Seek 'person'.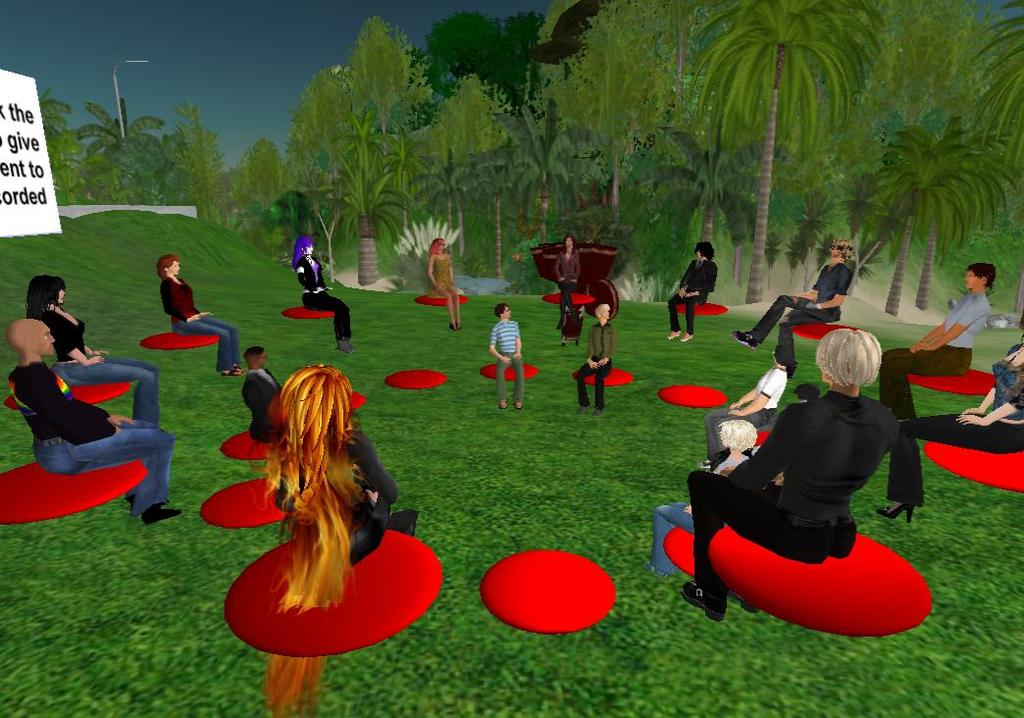
box=[427, 239, 461, 329].
